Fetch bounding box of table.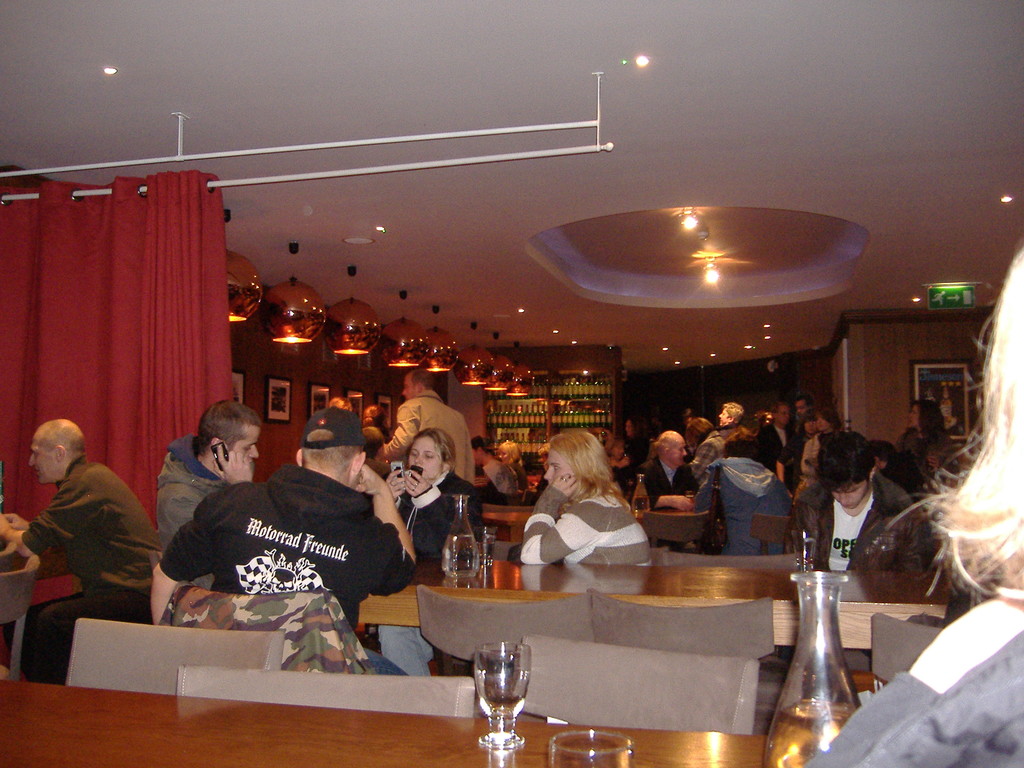
Bbox: bbox=(0, 678, 1018, 767).
